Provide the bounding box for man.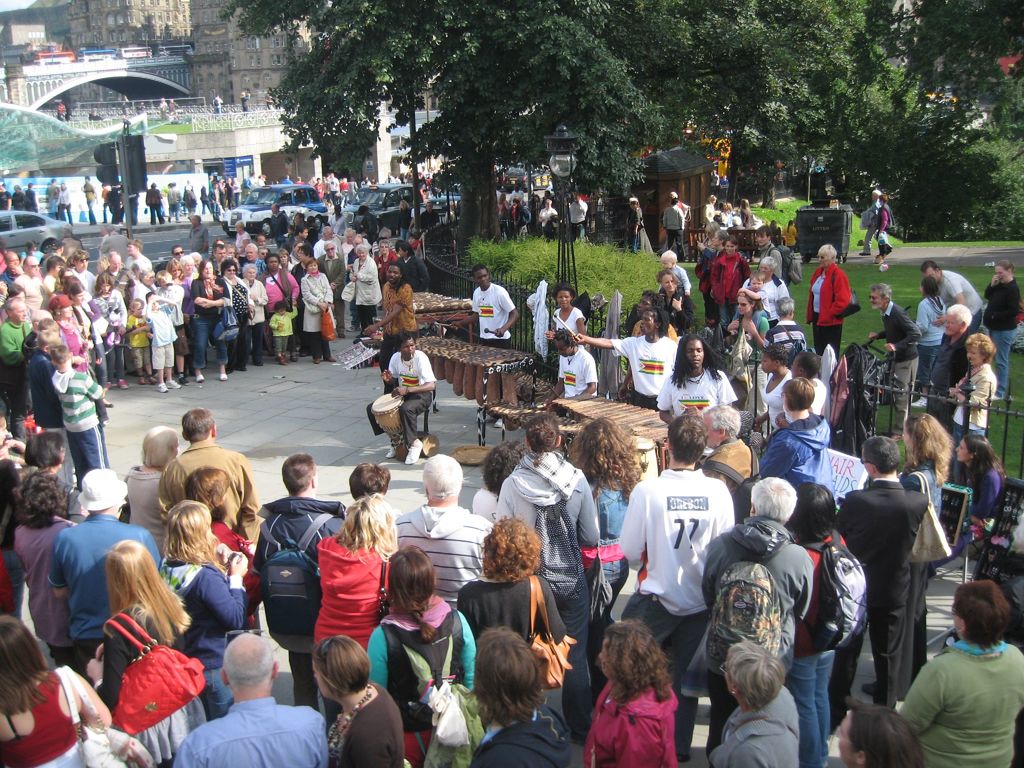
rect(48, 471, 161, 680).
